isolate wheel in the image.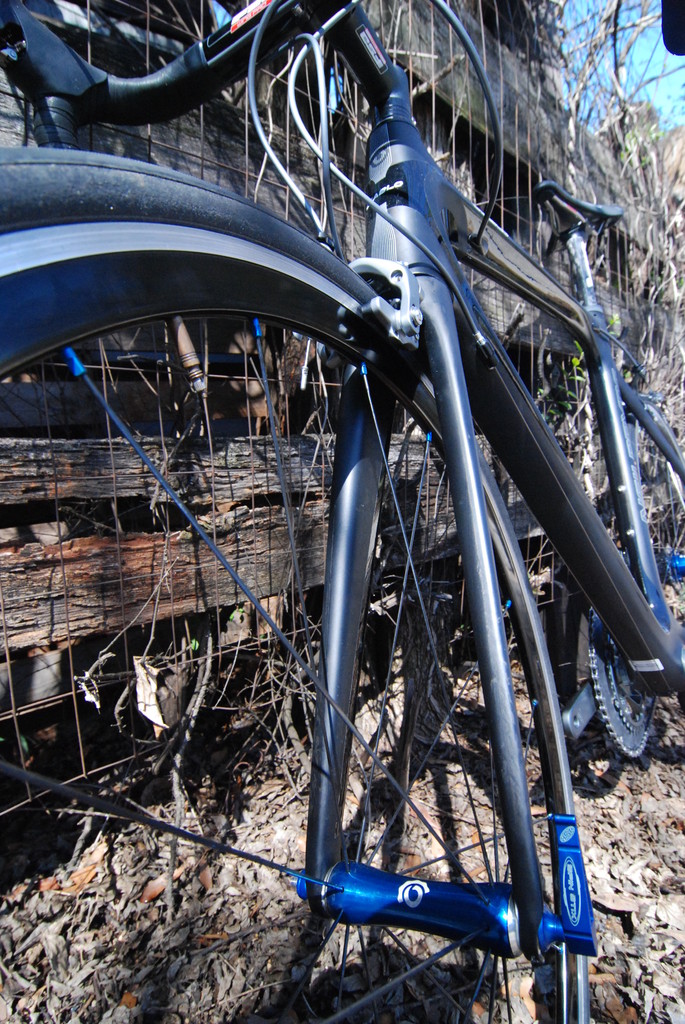
Isolated region: detection(0, 134, 534, 936).
